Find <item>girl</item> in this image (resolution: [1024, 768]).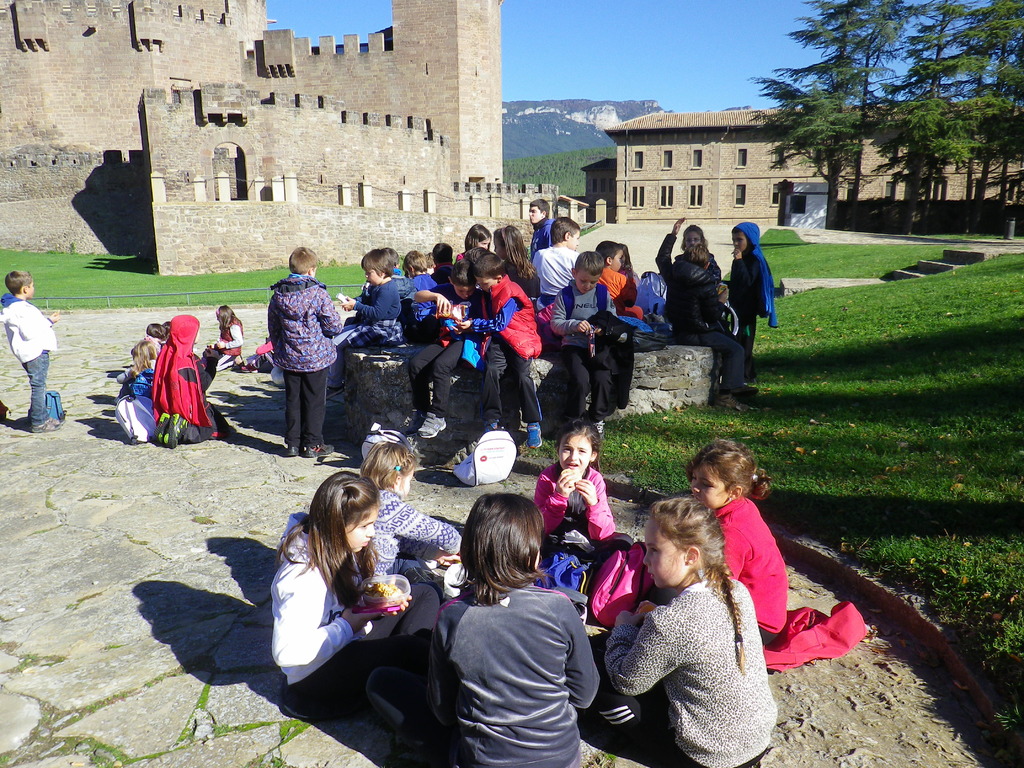
x1=268 y1=470 x2=438 y2=734.
